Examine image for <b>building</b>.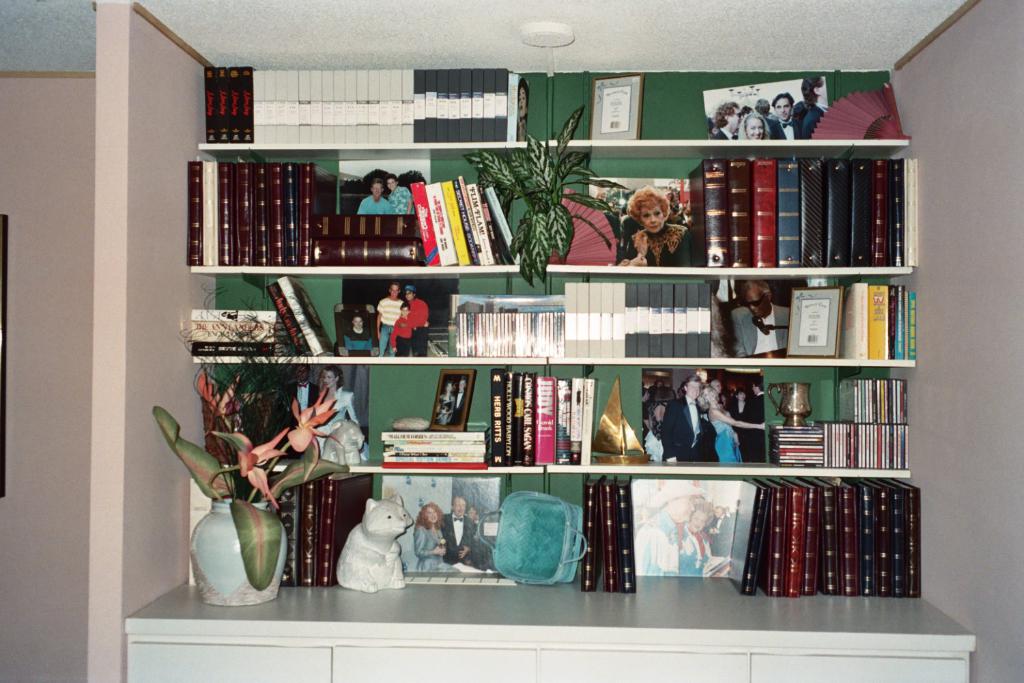
Examination result: bbox=(0, 0, 1023, 682).
